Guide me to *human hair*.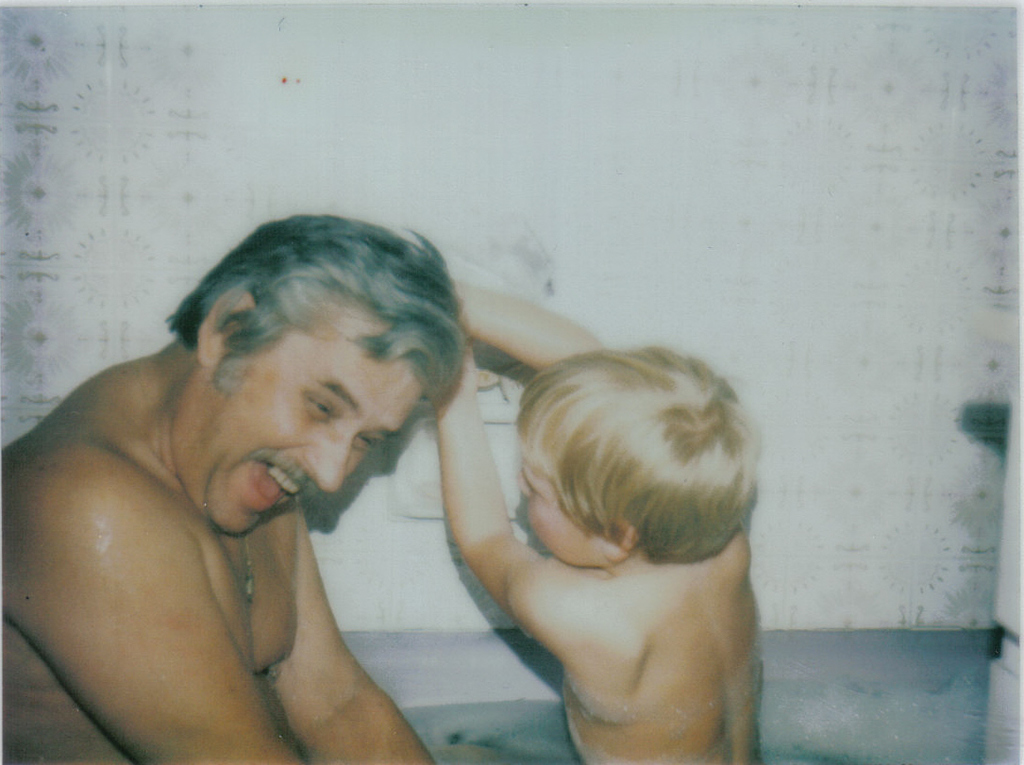
Guidance: crop(147, 237, 453, 487).
